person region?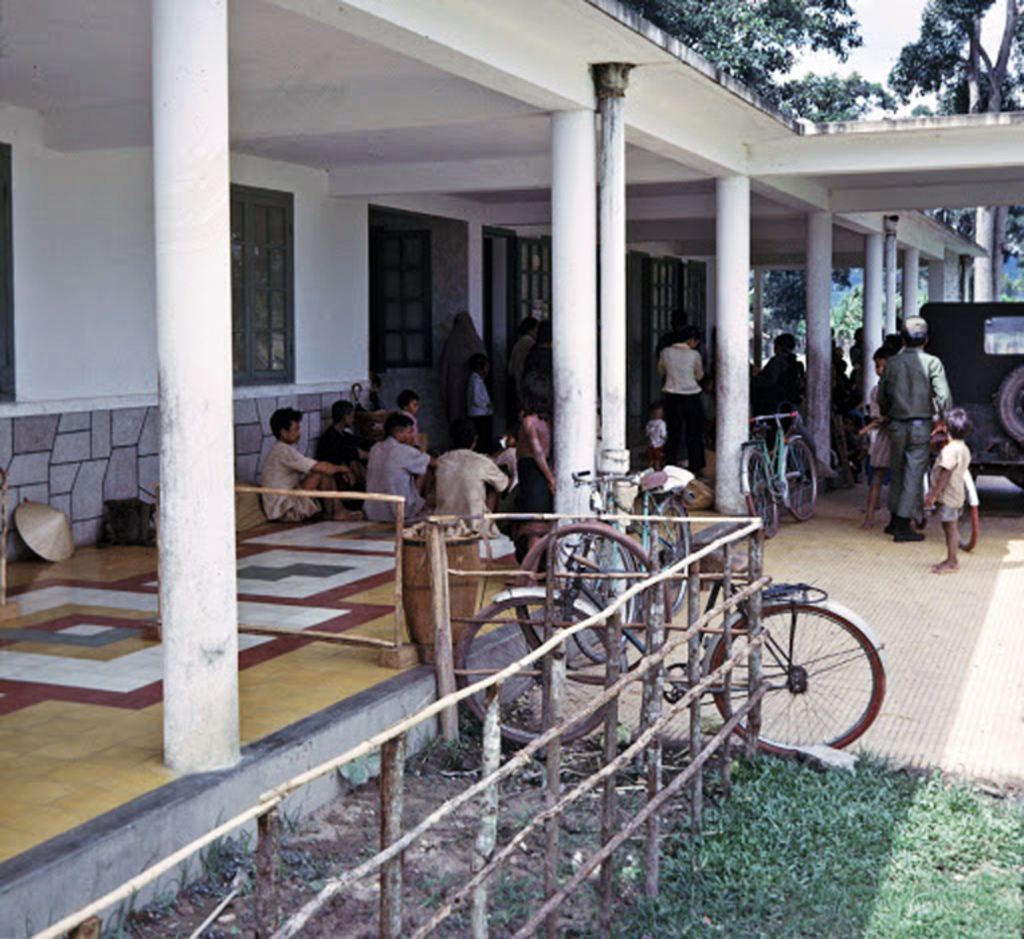
[left=392, top=386, right=420, bottom=449]
